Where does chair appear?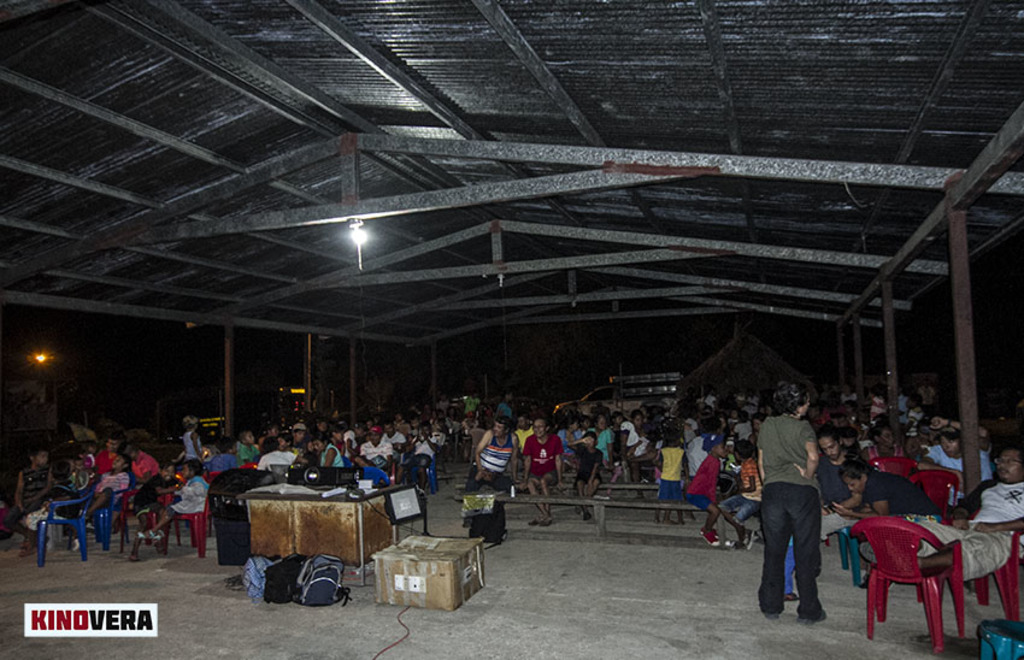
Appears at <bbox>37, 482, 93, 565</bbox>.
